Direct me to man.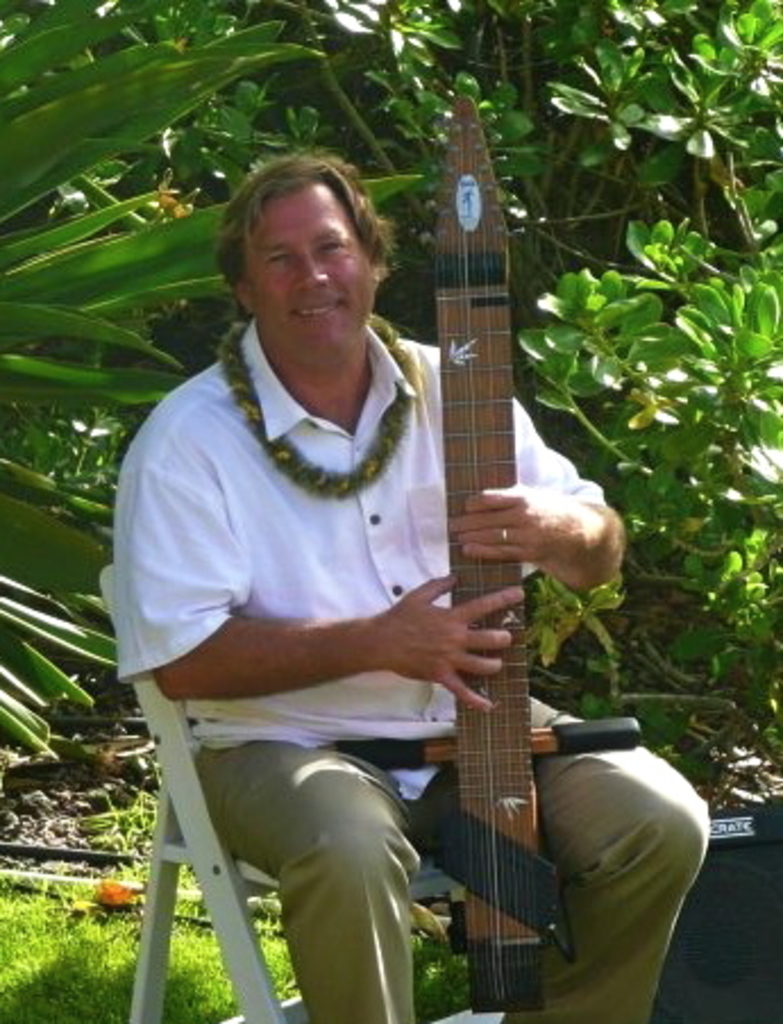
Direction: bbox(261, 45, 656, 1023).
